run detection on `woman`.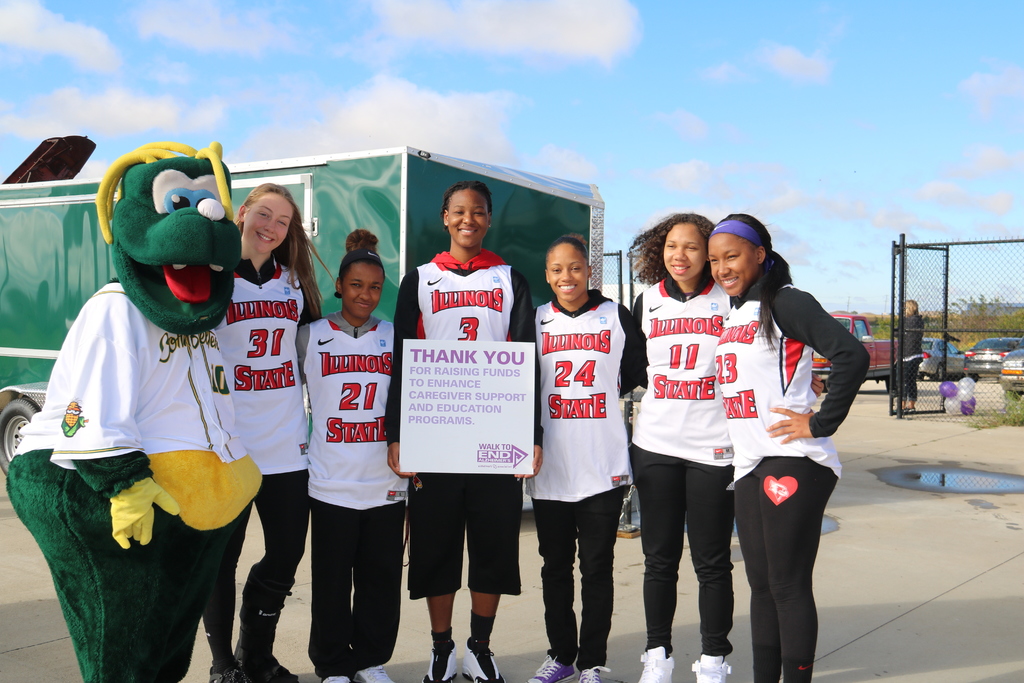
Result: (630,213,823,682).
